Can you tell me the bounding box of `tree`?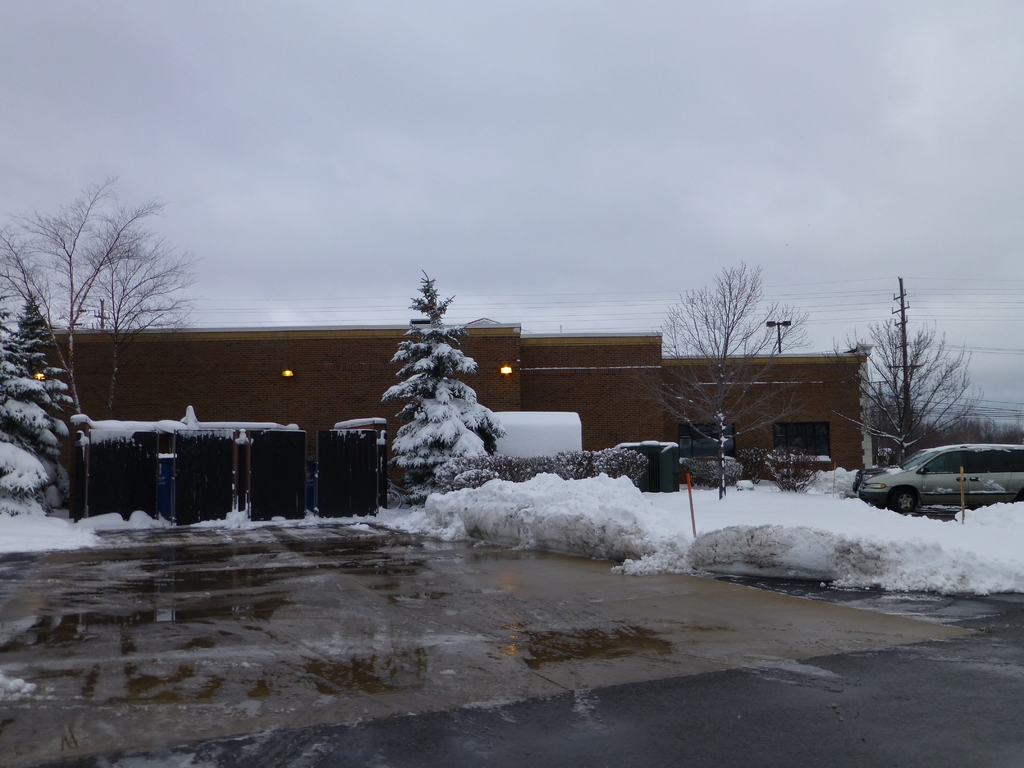
bbox=[608, 261, 810, 495].
